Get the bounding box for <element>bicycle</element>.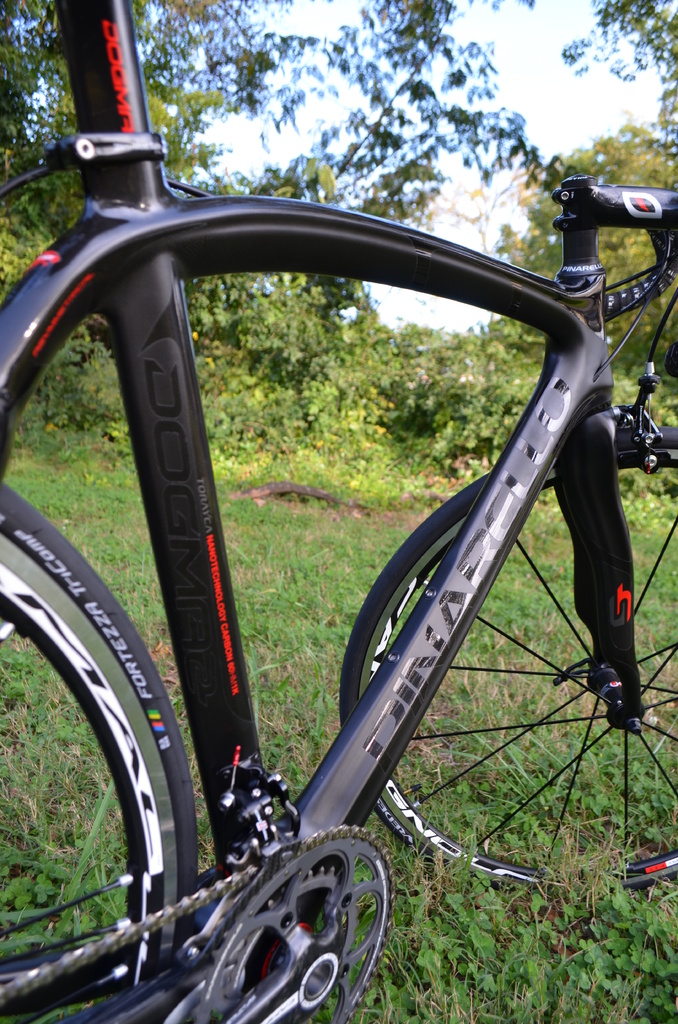
locate(0, 0, 677, 1023).
